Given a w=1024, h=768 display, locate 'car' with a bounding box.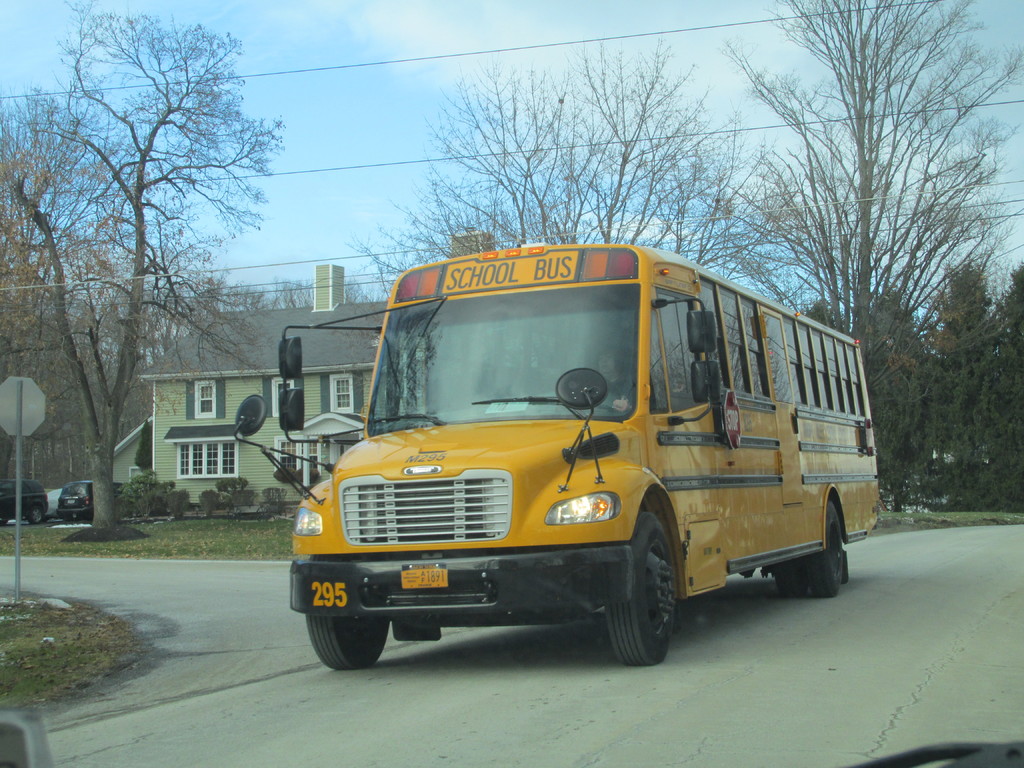
Located: region(45, 488, 62, 520).
